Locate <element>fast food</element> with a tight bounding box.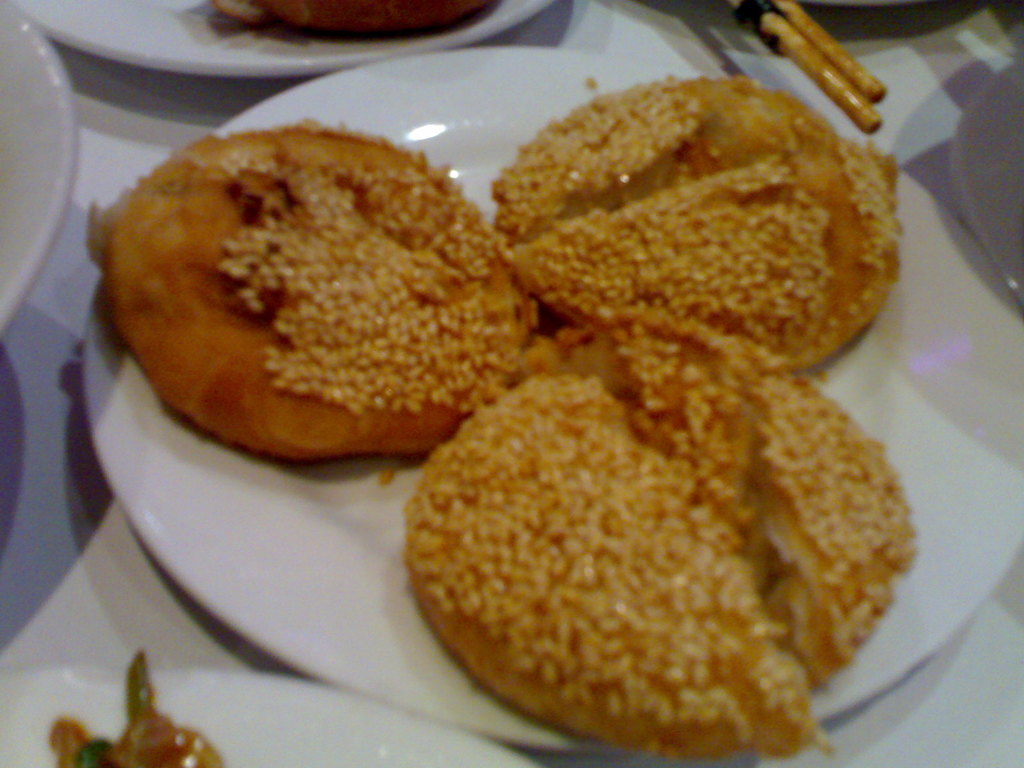
detection(408, 310, 918, 760).
